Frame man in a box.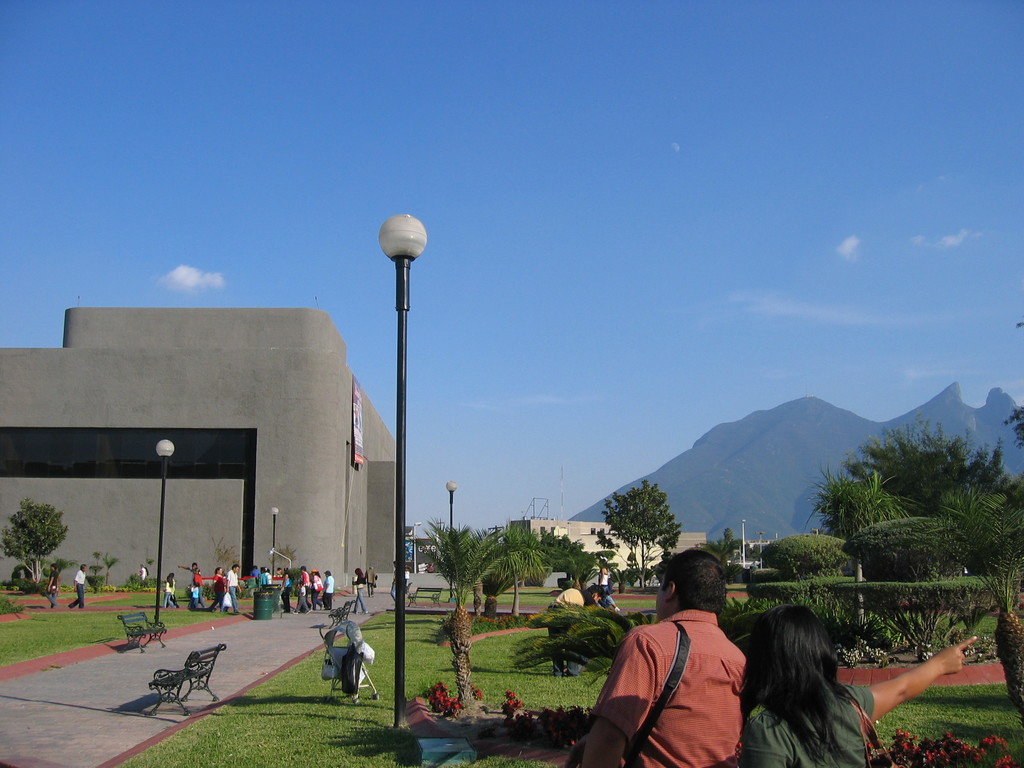
44 561 59 610.
